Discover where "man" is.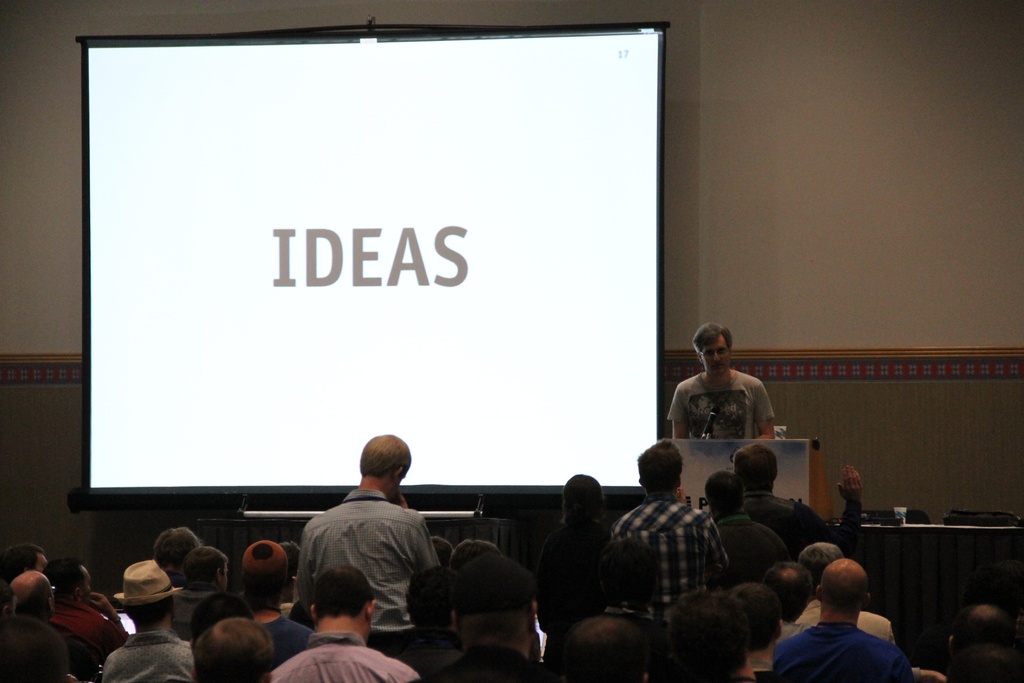
Discovered at <box>722,441,842,563</box>.
